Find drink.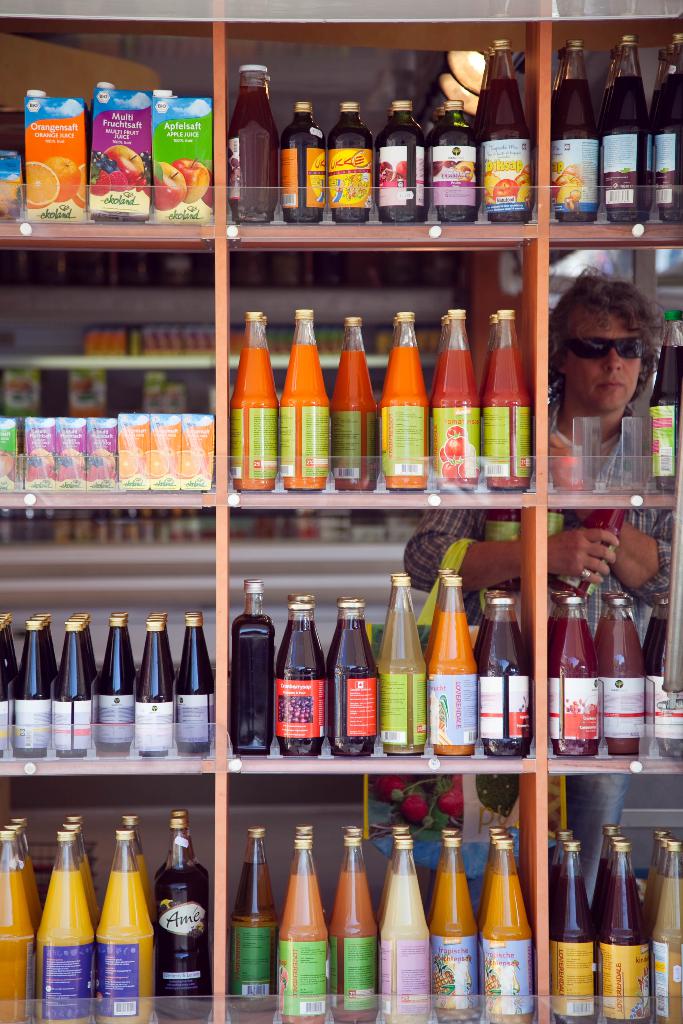
bbox=(431, 874, 488, 1021).
